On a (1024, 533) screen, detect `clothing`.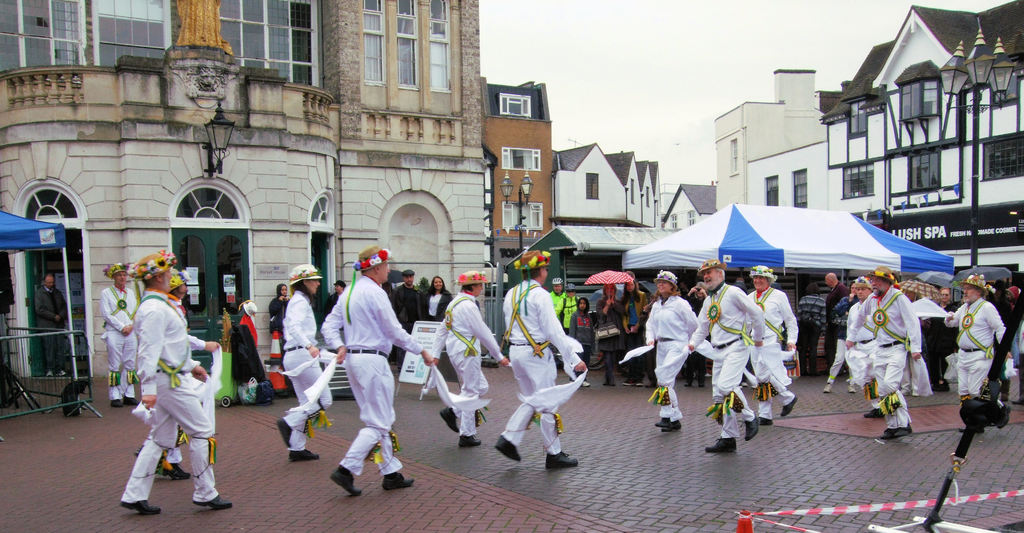
select_region(590, 292, 618, 360).
